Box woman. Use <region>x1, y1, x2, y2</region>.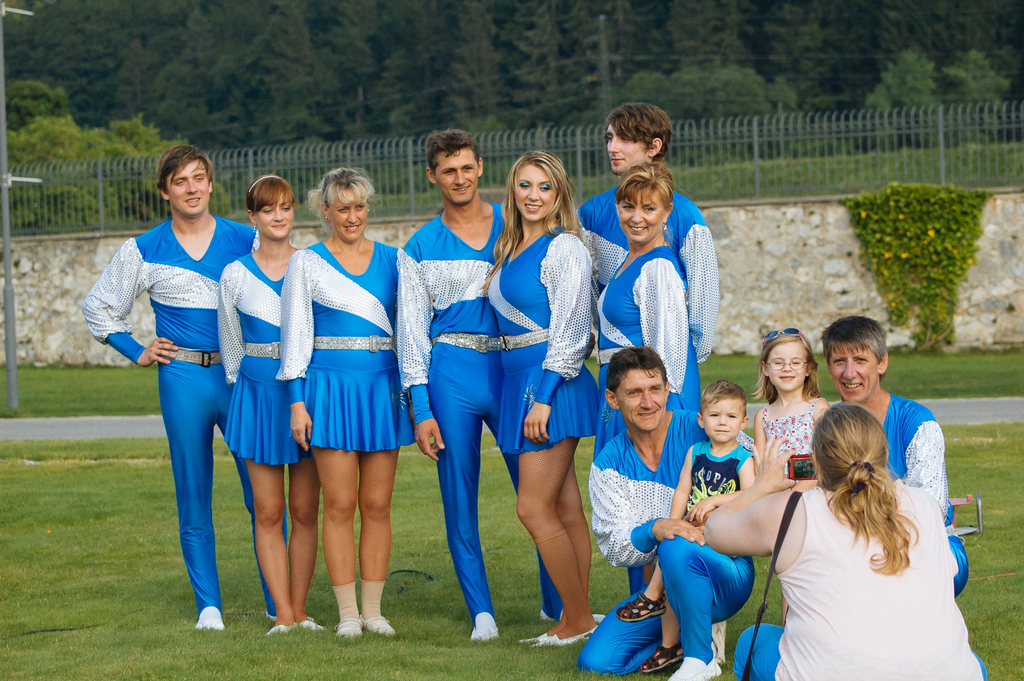
<region>594, 163, 701, 595</region>.
